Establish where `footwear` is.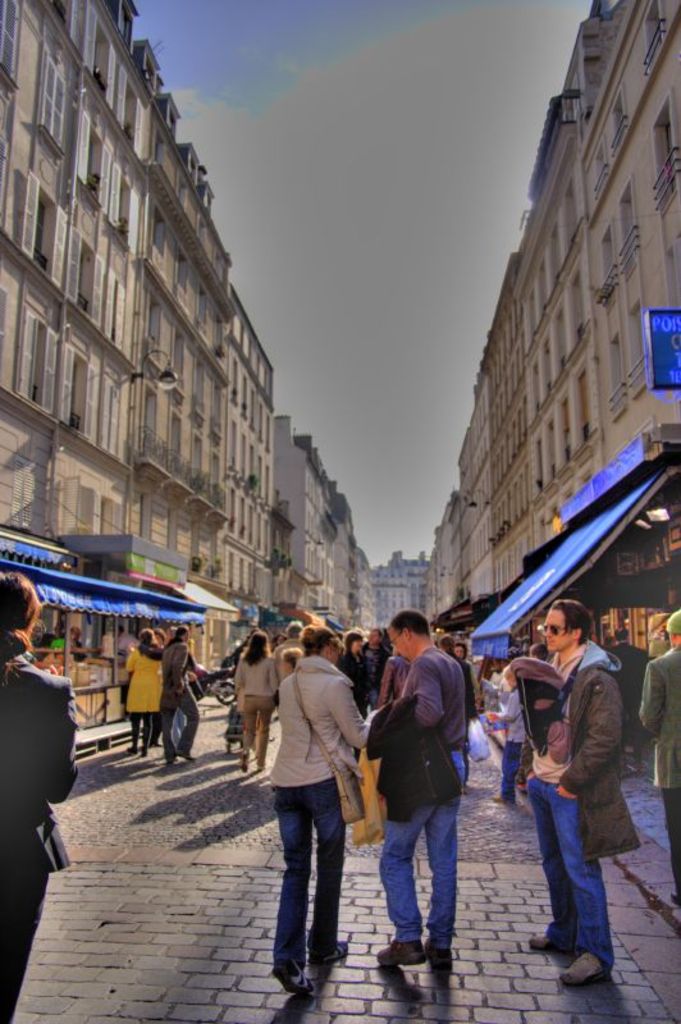
Established at 426/941/451/970.
